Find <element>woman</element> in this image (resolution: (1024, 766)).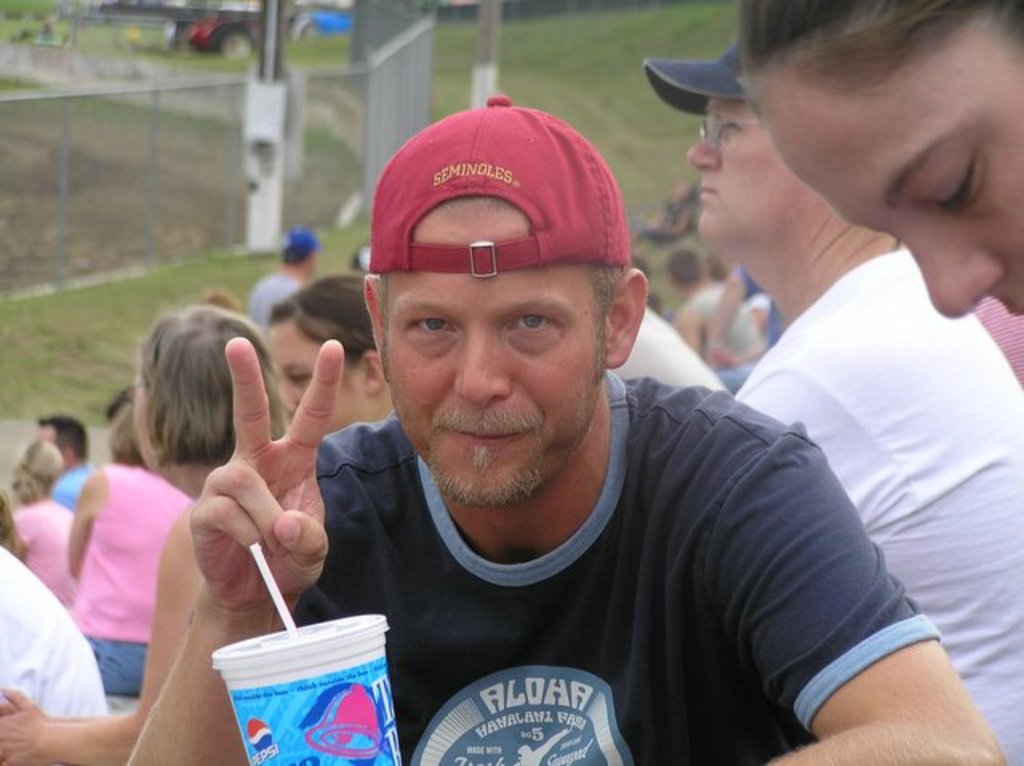
l=10, t=433, r=72, b=600.
